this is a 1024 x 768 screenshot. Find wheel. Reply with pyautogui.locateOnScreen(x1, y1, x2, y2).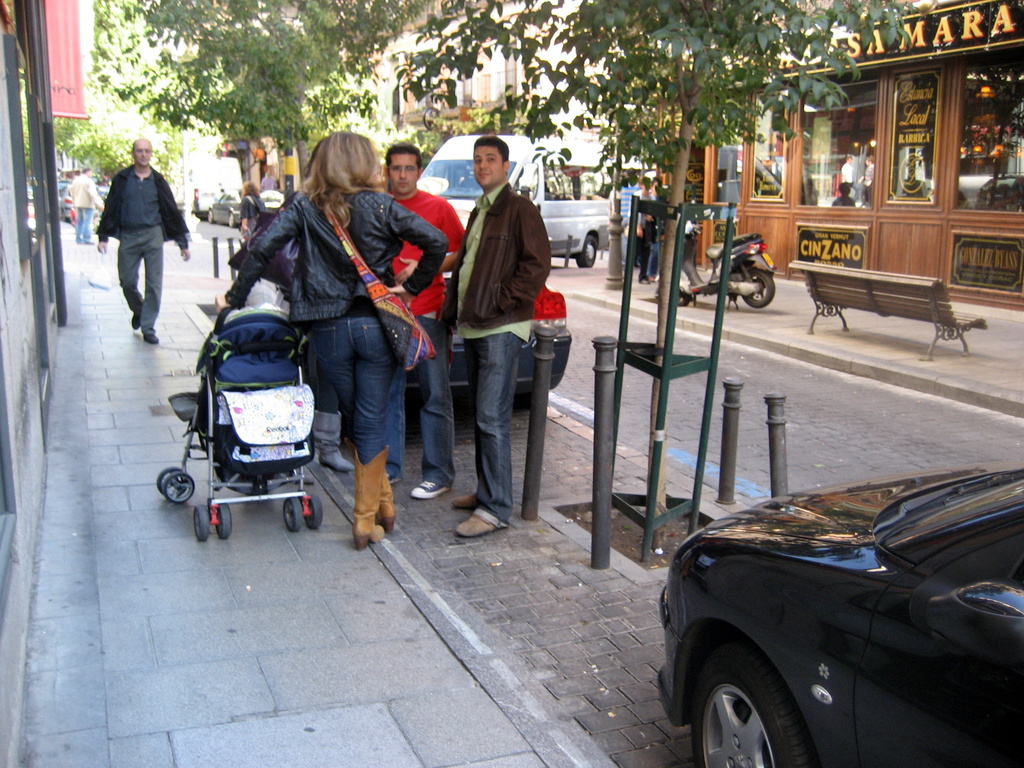
pyautogui.locateOnScreen(160, 471, 192, 501).
